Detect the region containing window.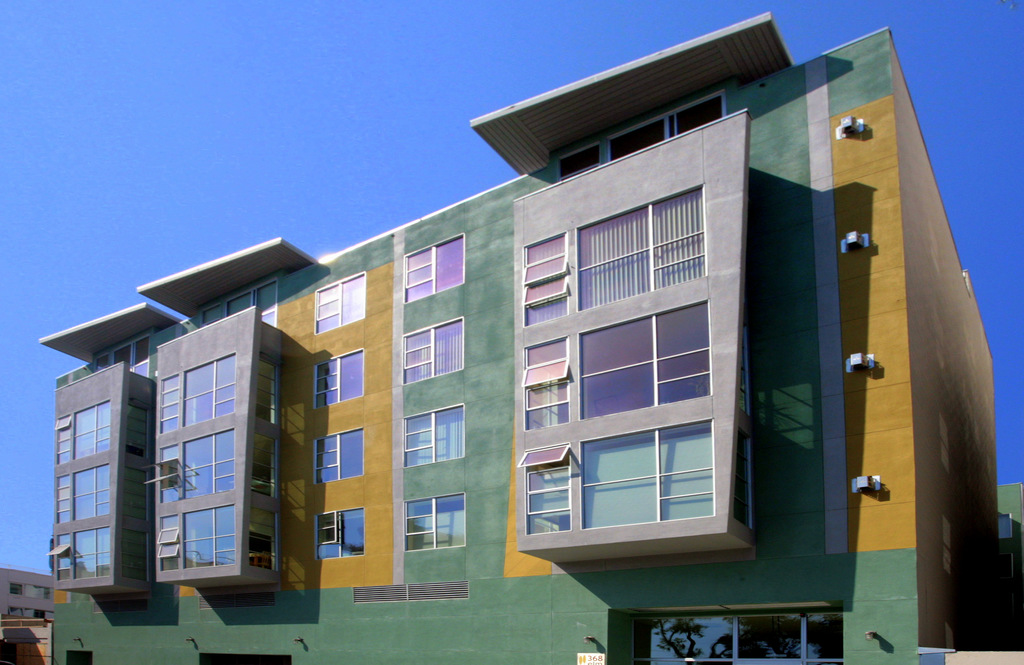
box=[185, 502, 236, 568].
